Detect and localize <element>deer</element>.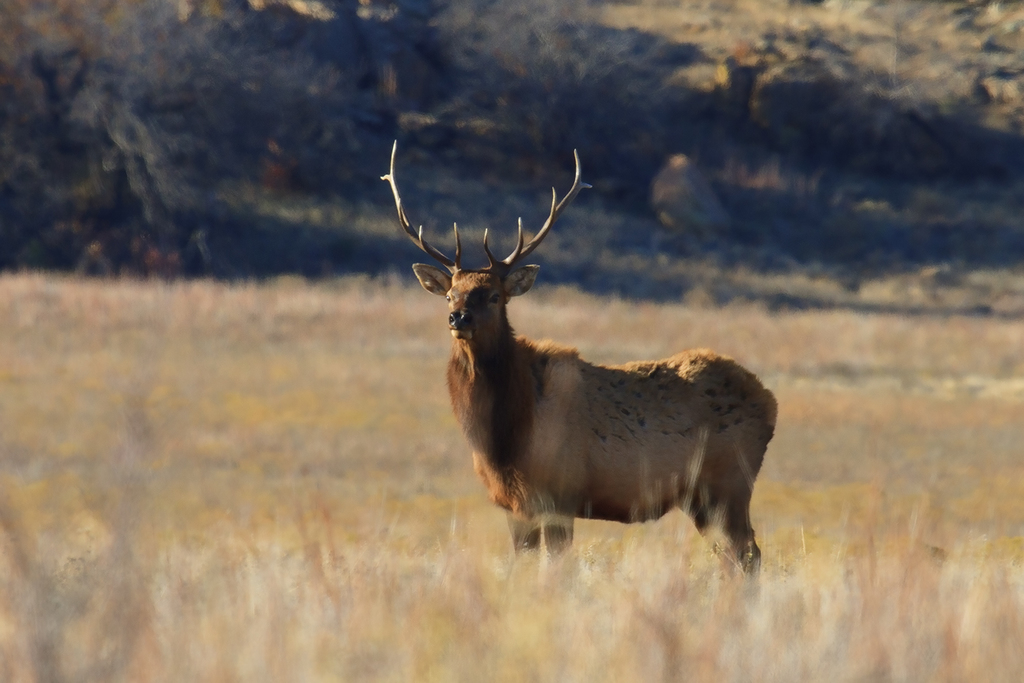
Localized at 381/144/782/593.
